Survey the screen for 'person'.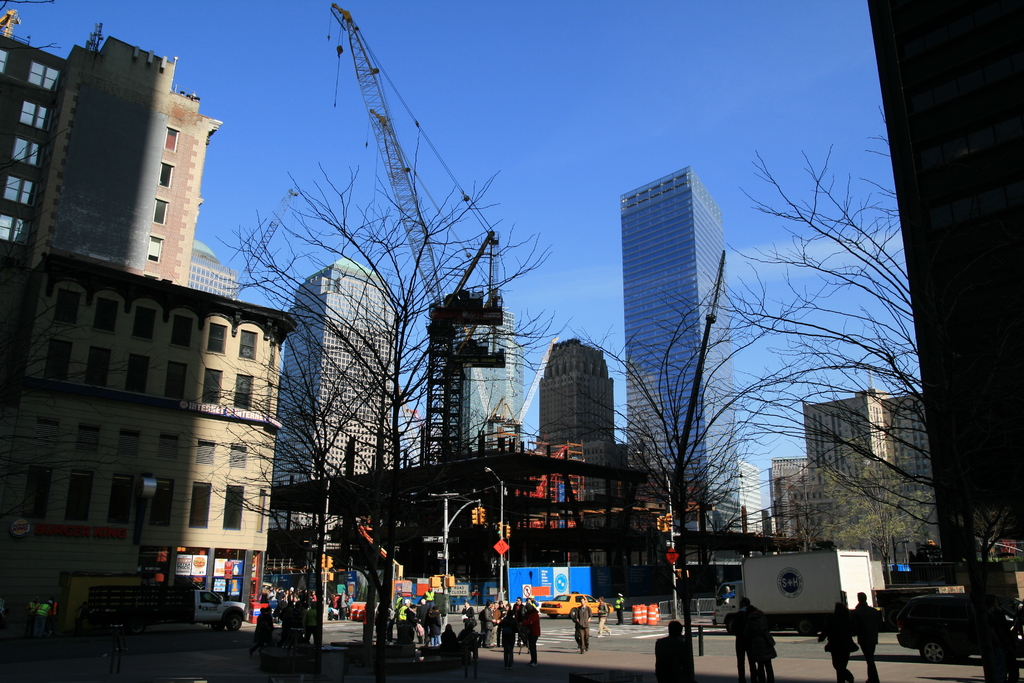
Survey found: Rect(561, 598, 596, 653).
